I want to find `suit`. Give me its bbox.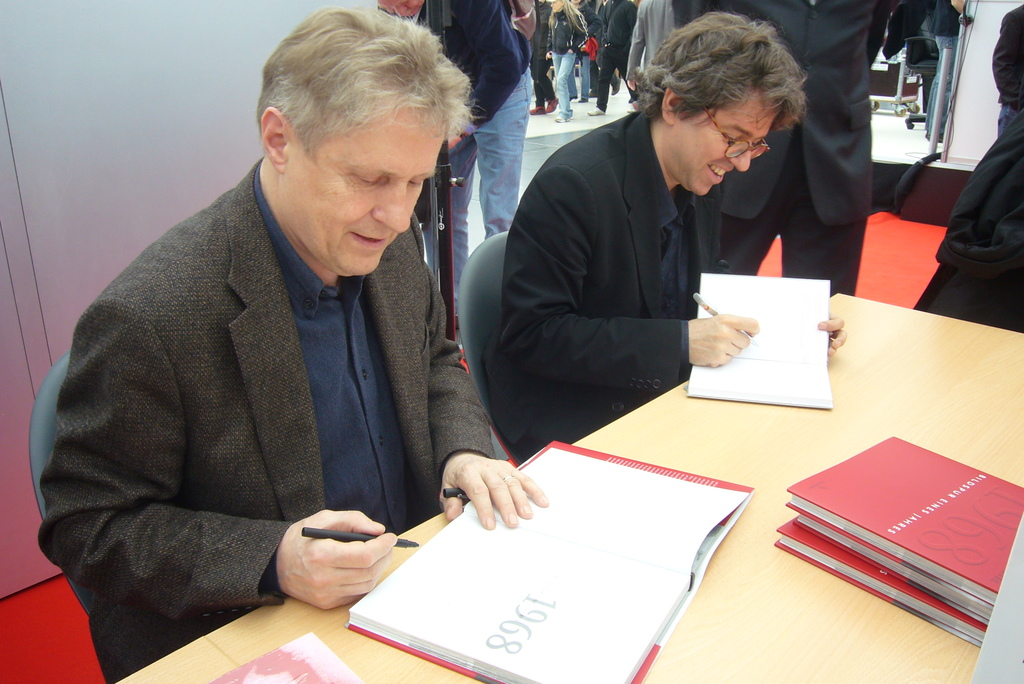
47 110 511 650.
